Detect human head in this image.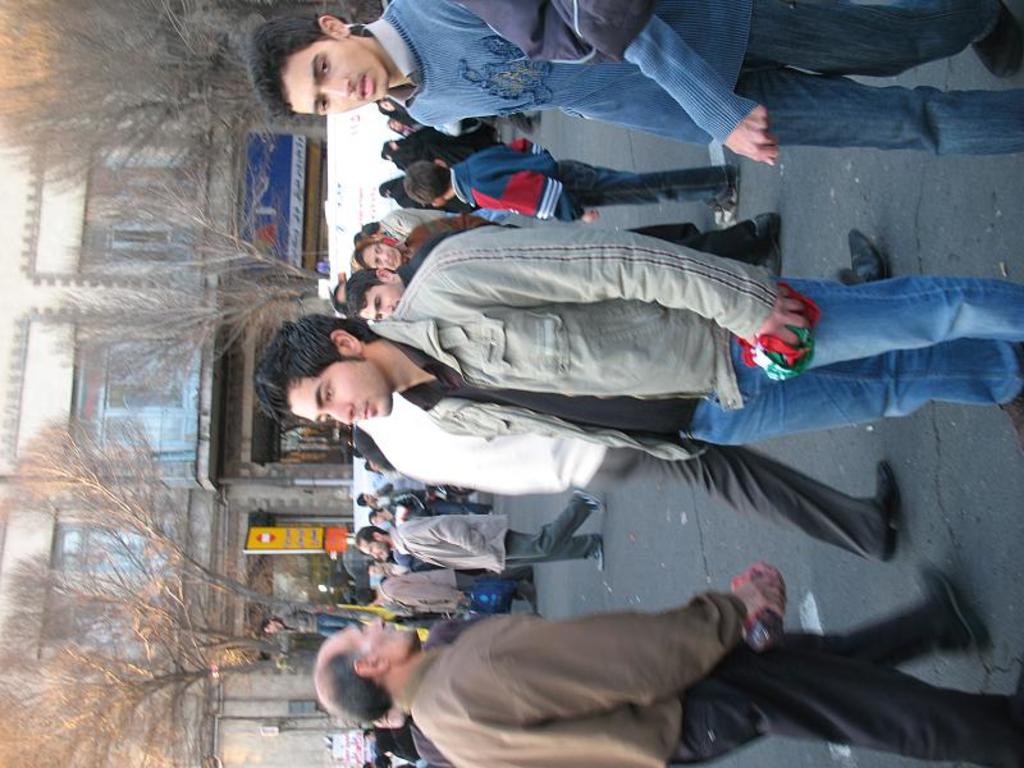
Detection: x1=355 y1=490 x2=381 y2=506.
